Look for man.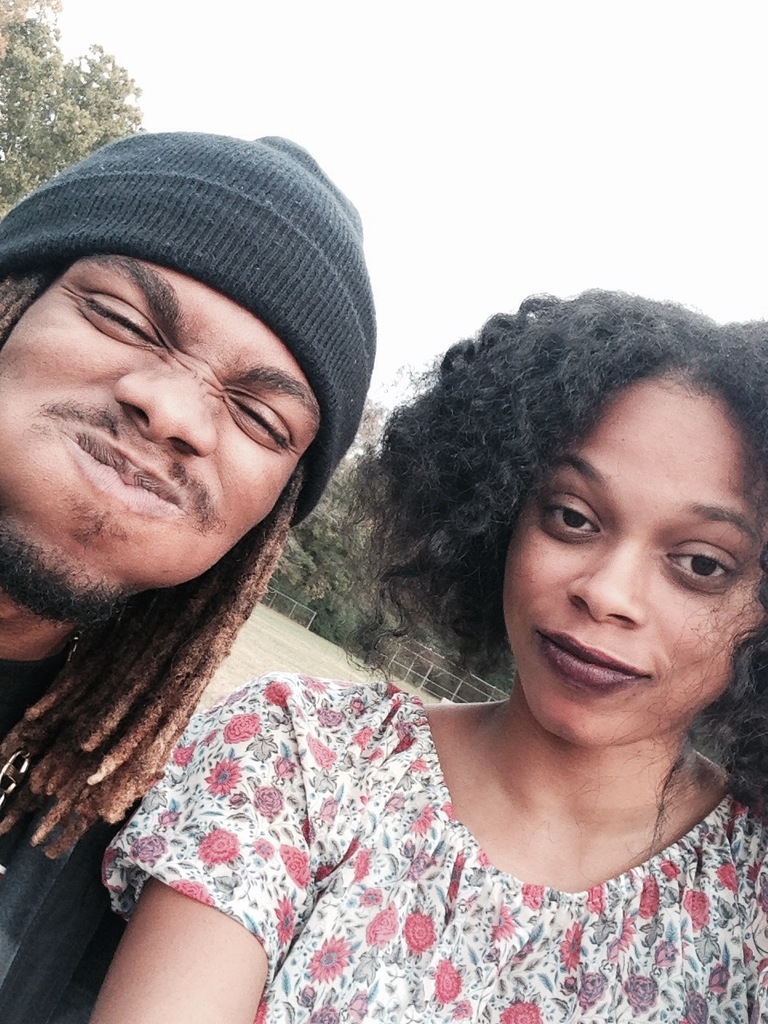
Found: rect(0, 140, 385, 892).
